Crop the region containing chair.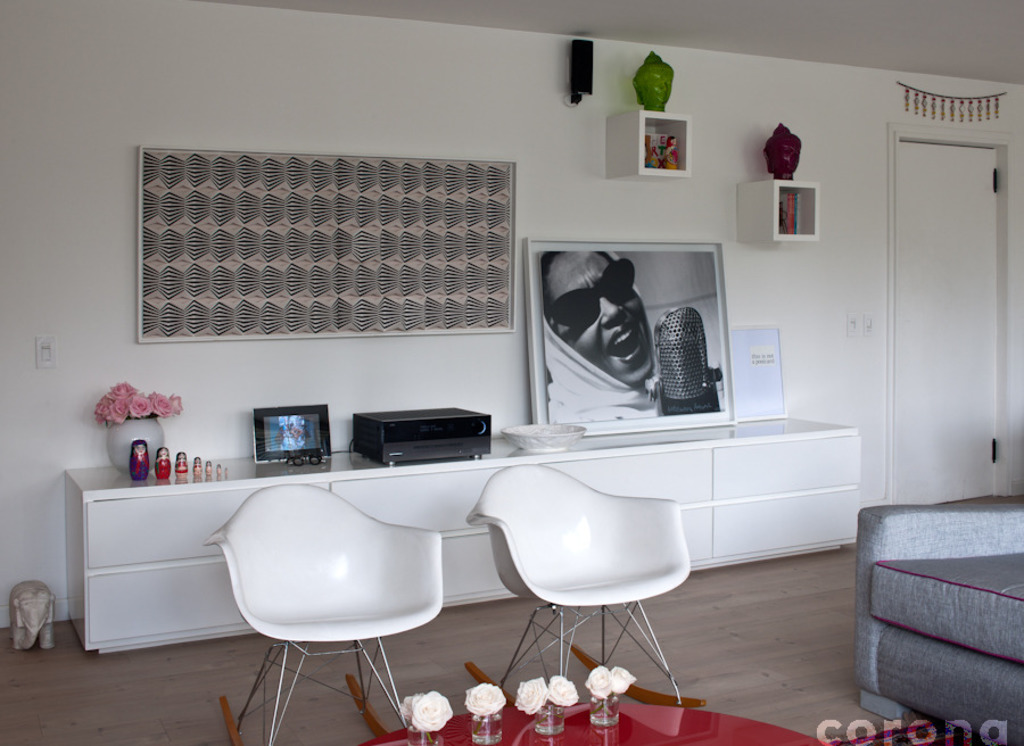
Crop region: box(175, 475, 464, 738).
